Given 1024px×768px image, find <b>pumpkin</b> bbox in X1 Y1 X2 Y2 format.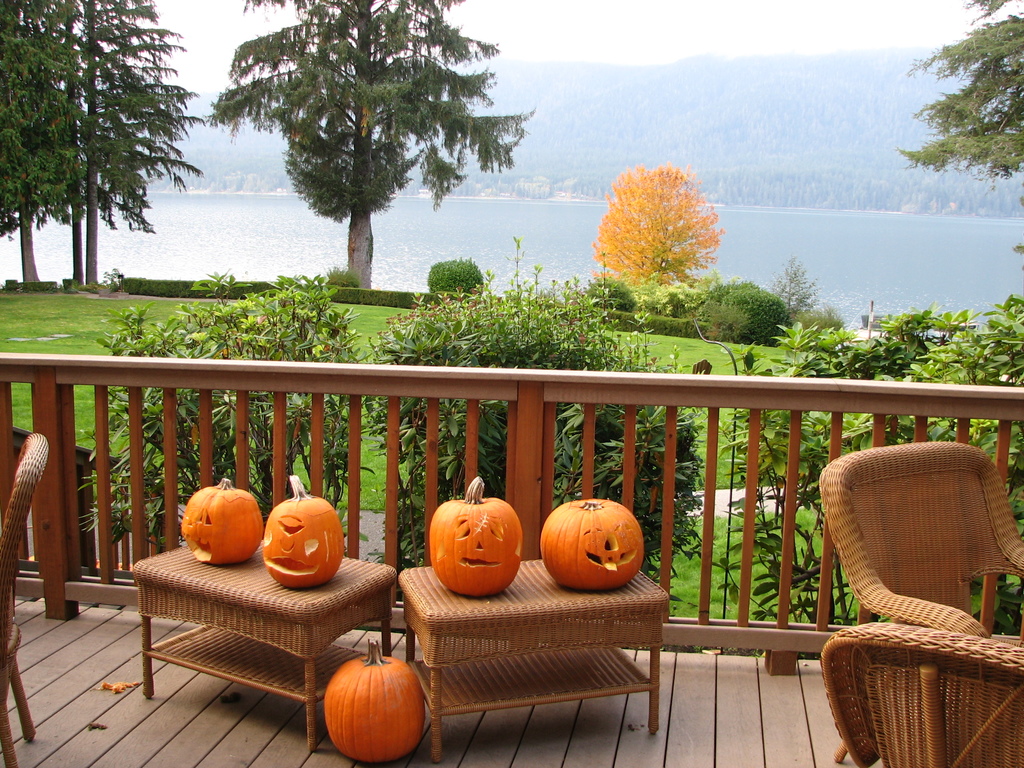
175 474 266 567.
